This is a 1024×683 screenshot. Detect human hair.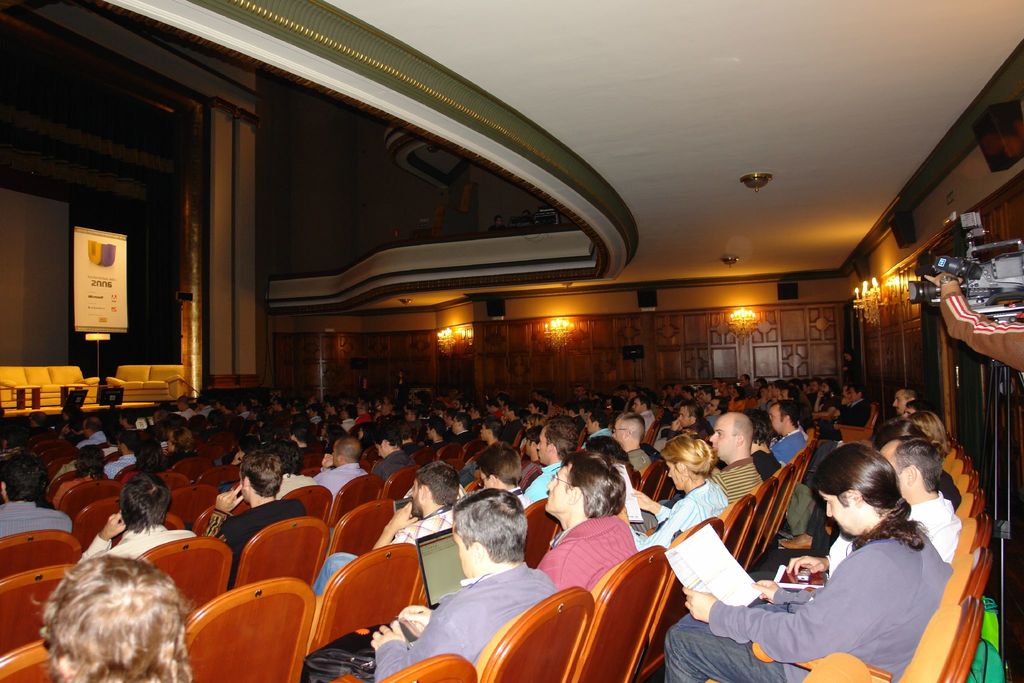
{"x1": 812, "y1": 441, "x2": 931, "y2": 557}.
